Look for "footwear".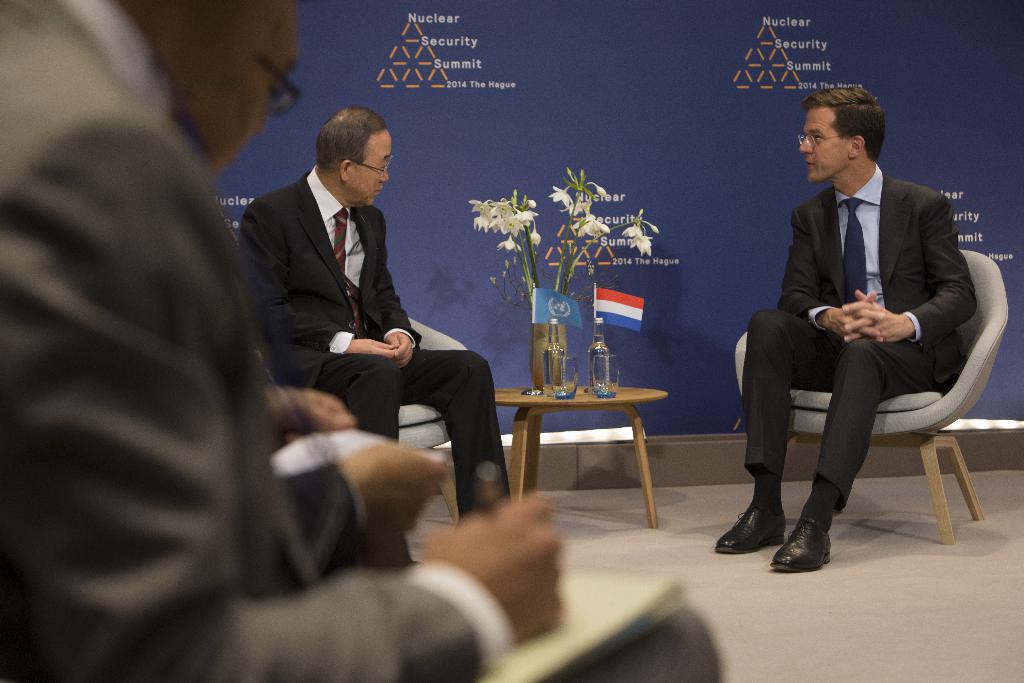
Found: rect(715, 506, 790, 554).
